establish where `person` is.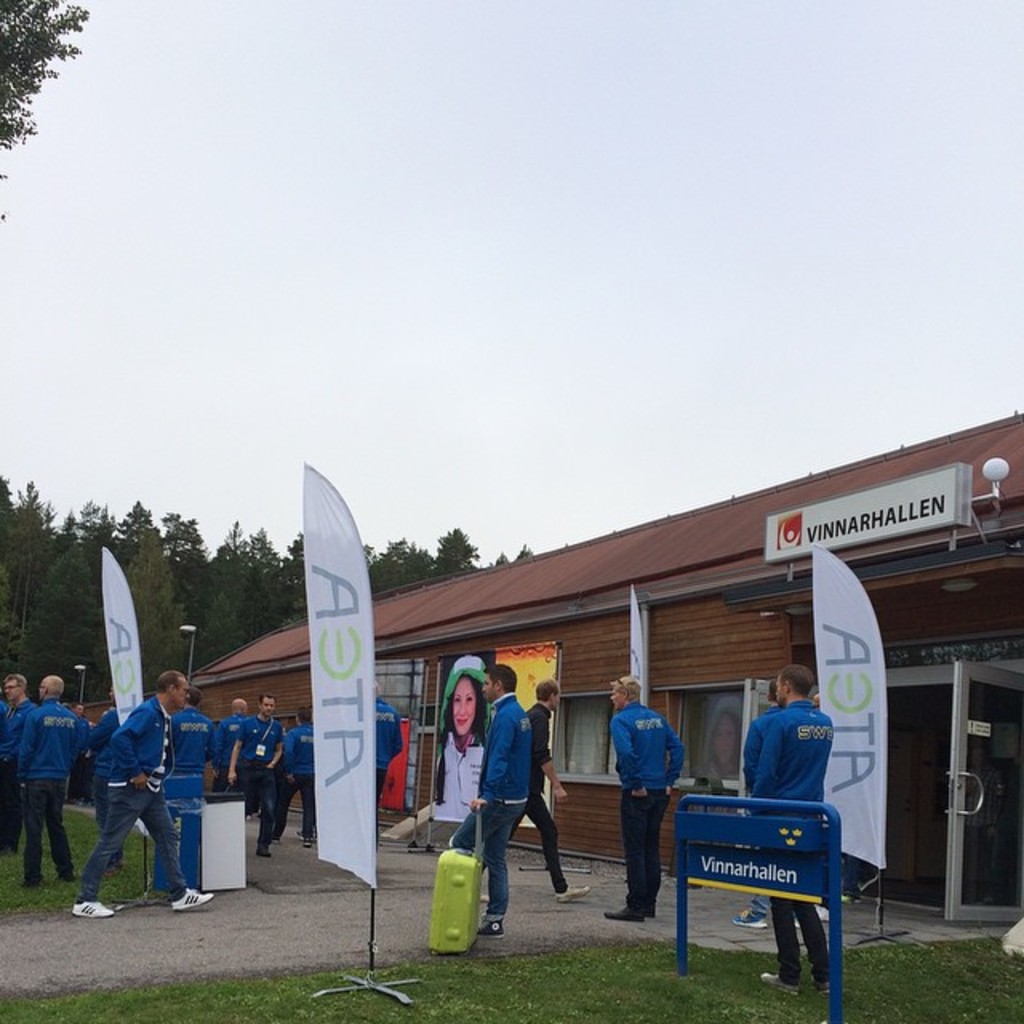
Established at Rect(731, 678, 805, 939).
